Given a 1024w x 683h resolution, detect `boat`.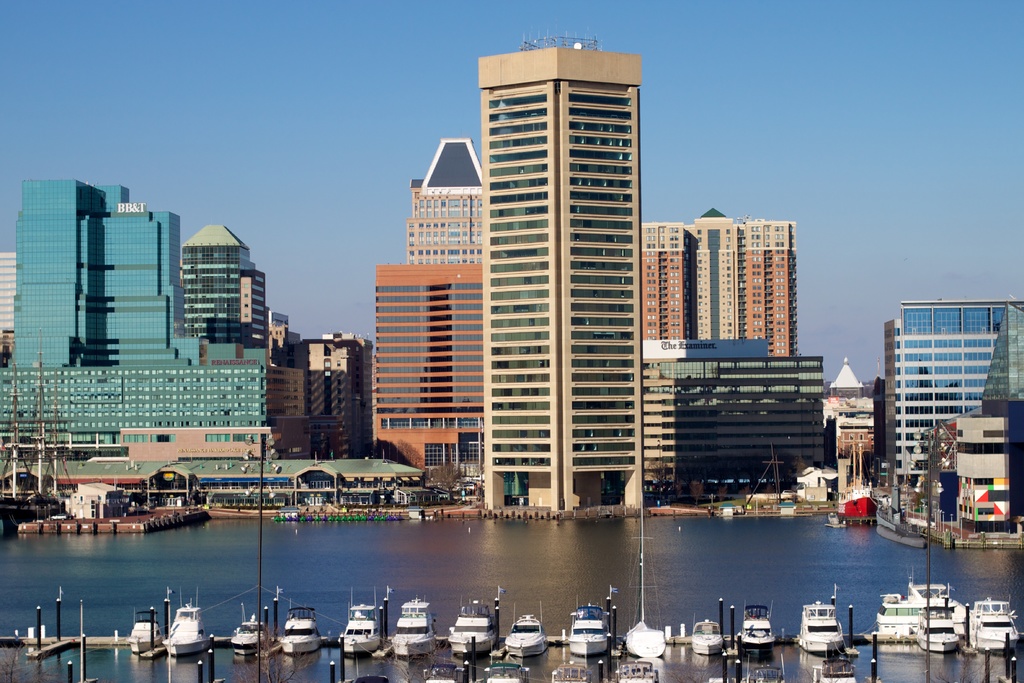
BBox(799, 582, 847, 655).
